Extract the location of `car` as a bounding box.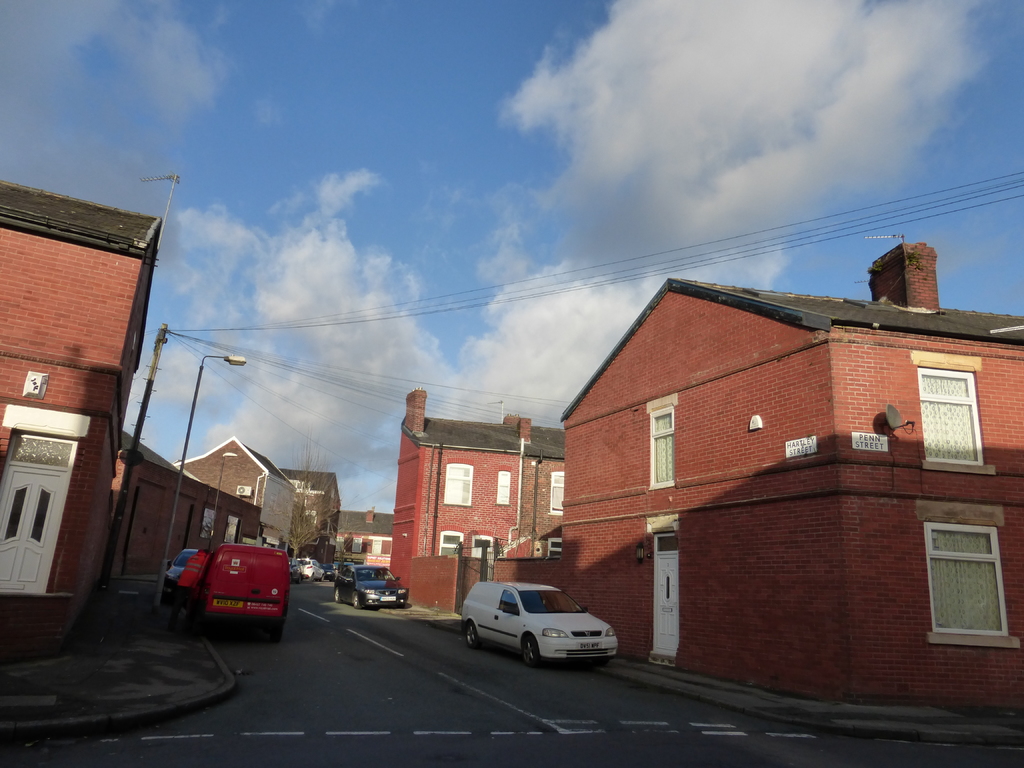
l=328, t=563, r=409, b=616.
